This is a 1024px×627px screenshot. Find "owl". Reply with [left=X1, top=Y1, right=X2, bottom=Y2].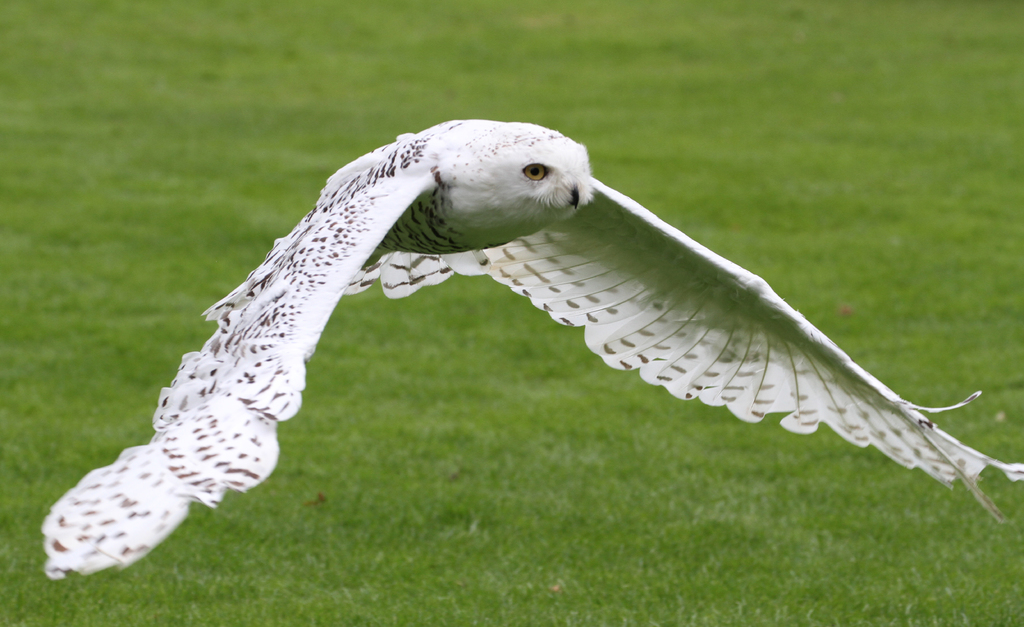
[left=47, top=110, right=1023, bottom=575].
